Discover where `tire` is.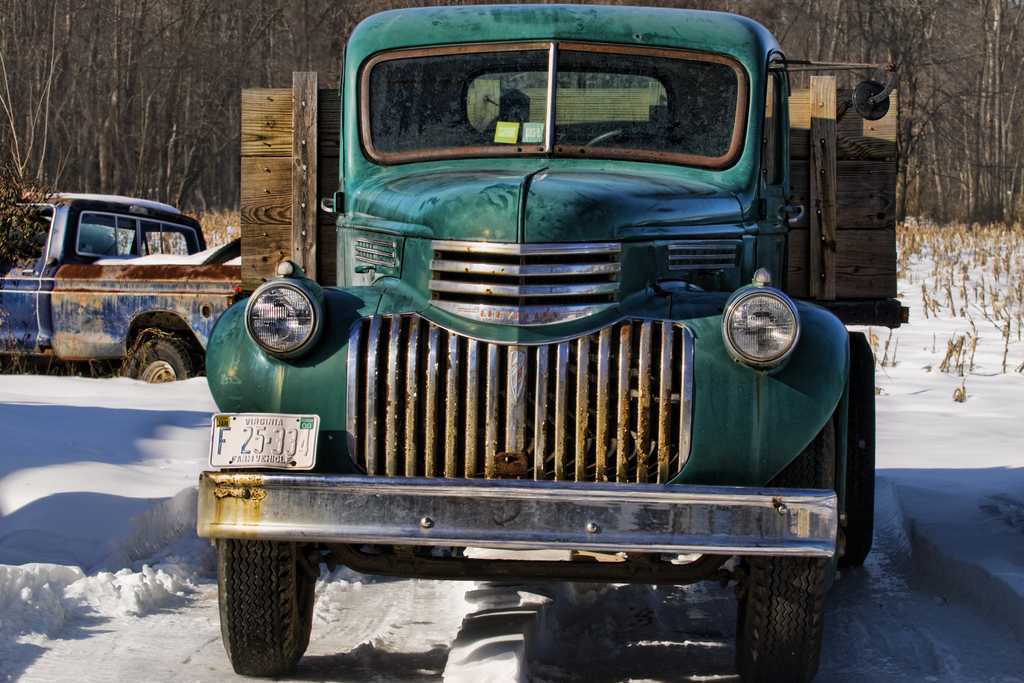
Discovered at [736,556,834,682].
